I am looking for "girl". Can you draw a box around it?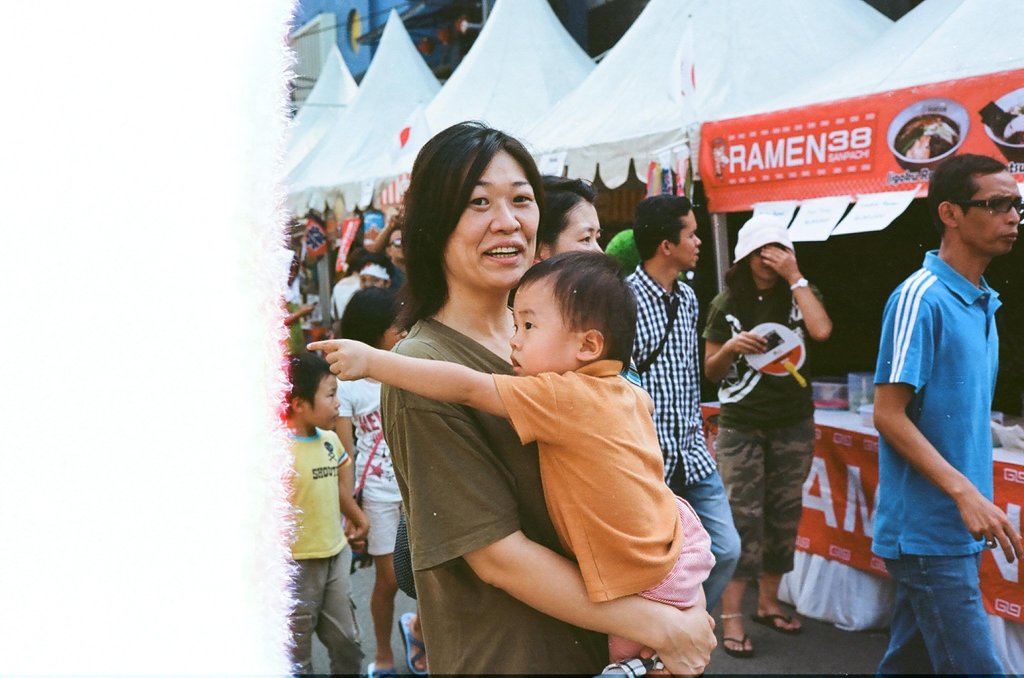
Sure, the bounding box is 340, 286, 410, 677.
